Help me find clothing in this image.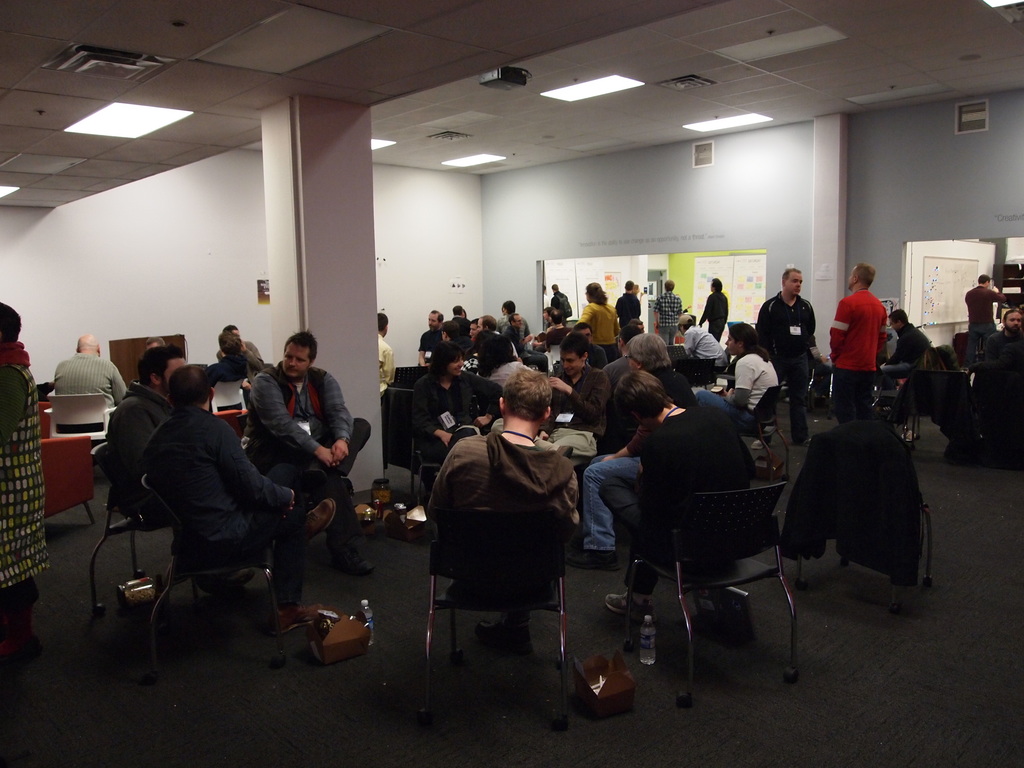
Found it: box=[584, 373, 689, 543].
